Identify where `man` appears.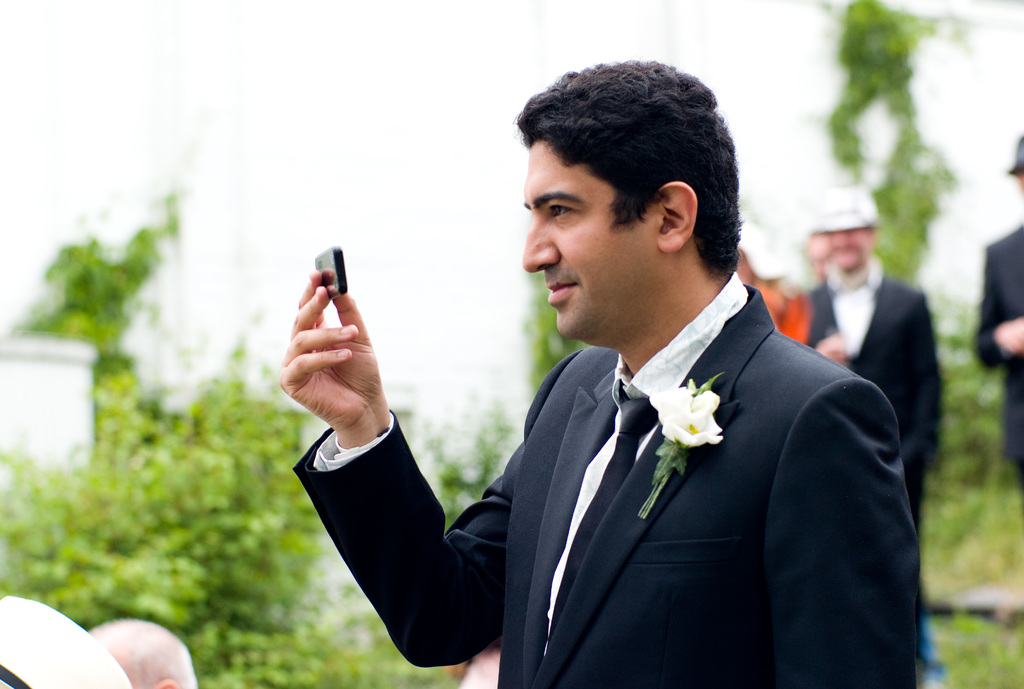
Appears at <region>273, 53, 918, 688</region>.
